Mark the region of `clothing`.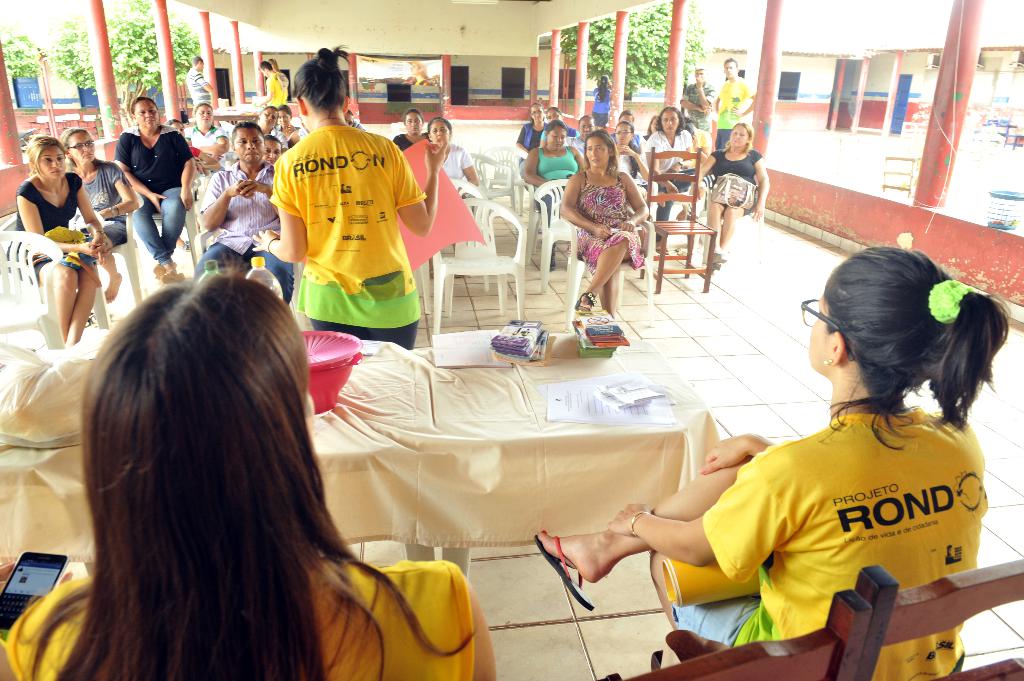
Region: Rect(671, 405, 989, 680).
